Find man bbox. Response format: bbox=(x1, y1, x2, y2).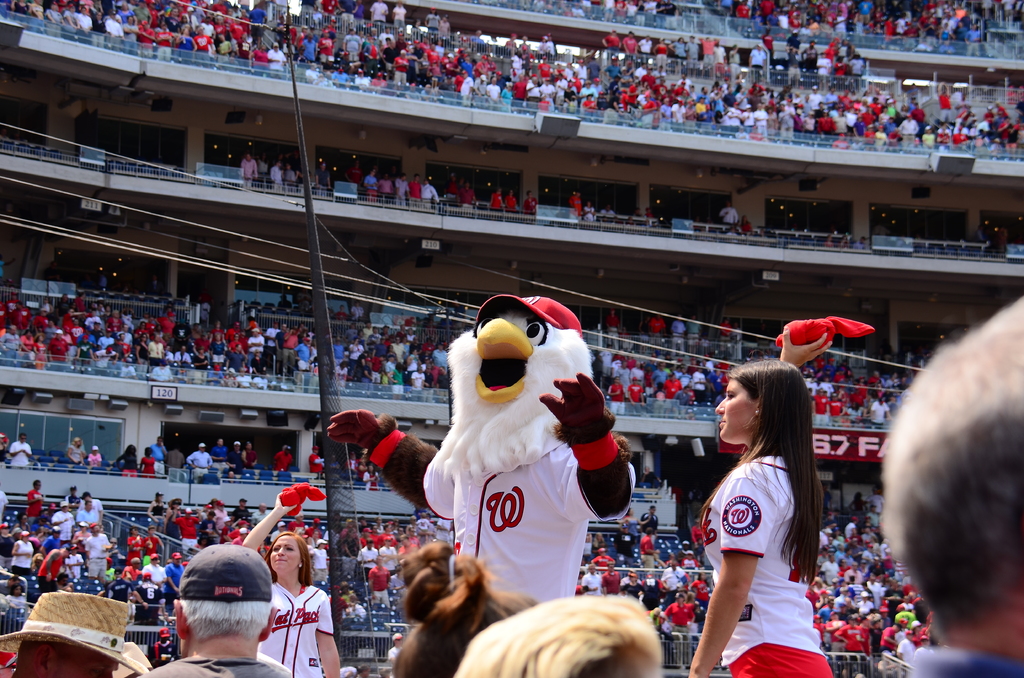
bbox=(173, 512, 200, 532).
